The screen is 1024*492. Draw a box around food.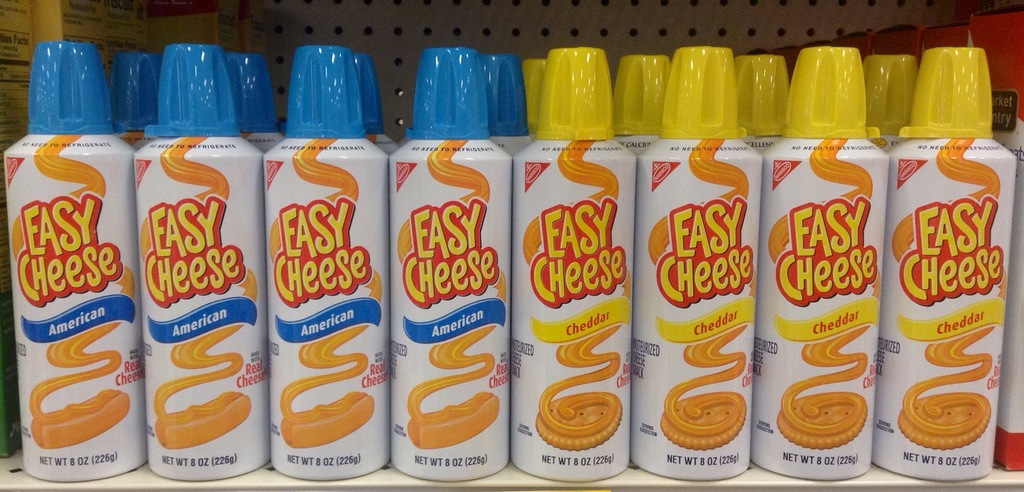
left=131, top=42, right=271, bottom=484.
